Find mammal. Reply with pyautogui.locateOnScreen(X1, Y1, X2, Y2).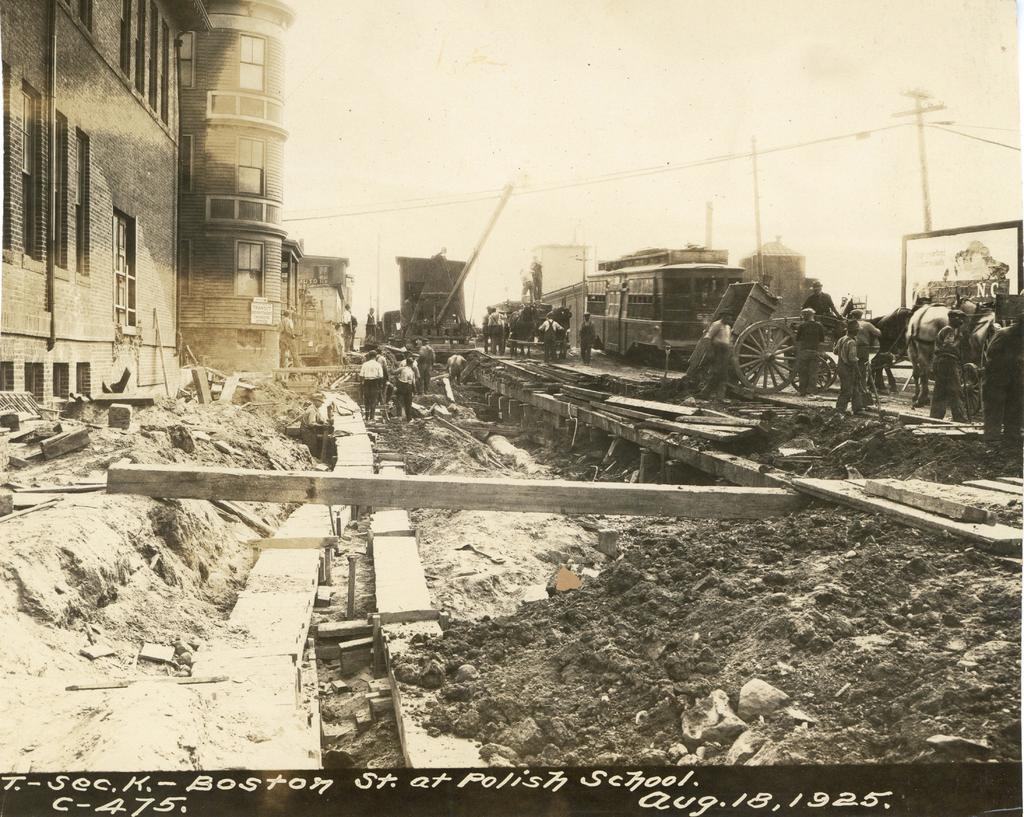
pyautogui.locateOnScreen(364, 308, 377, 338).
